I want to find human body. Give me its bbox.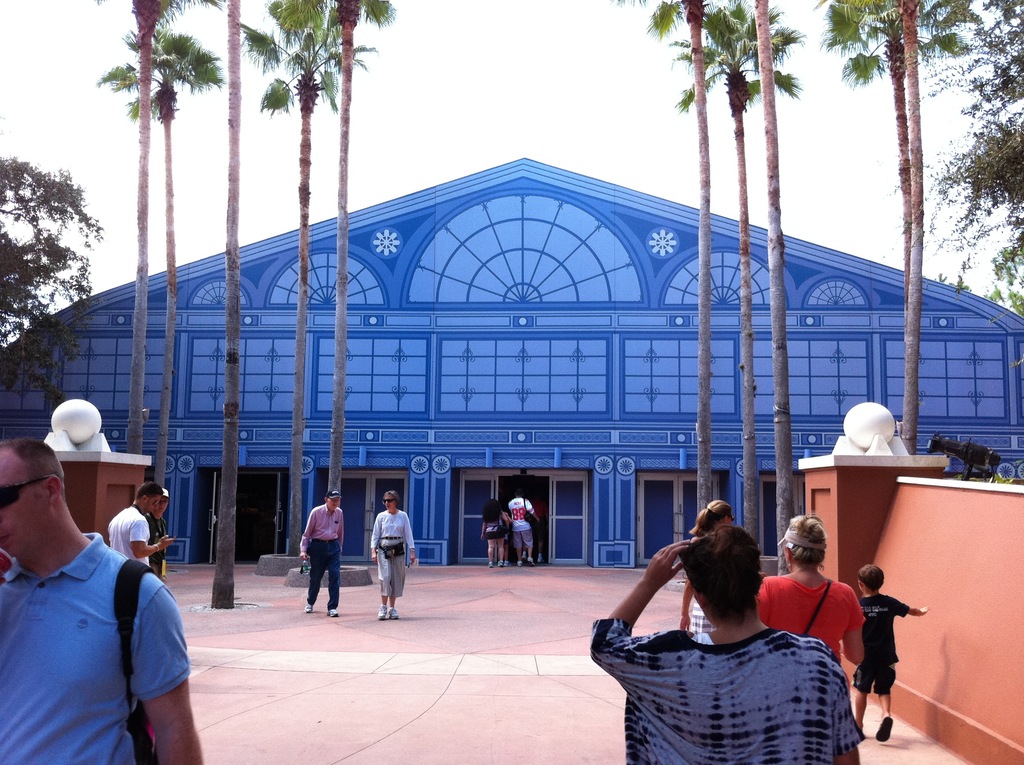
bbox=[0, 440, 196, 763].
